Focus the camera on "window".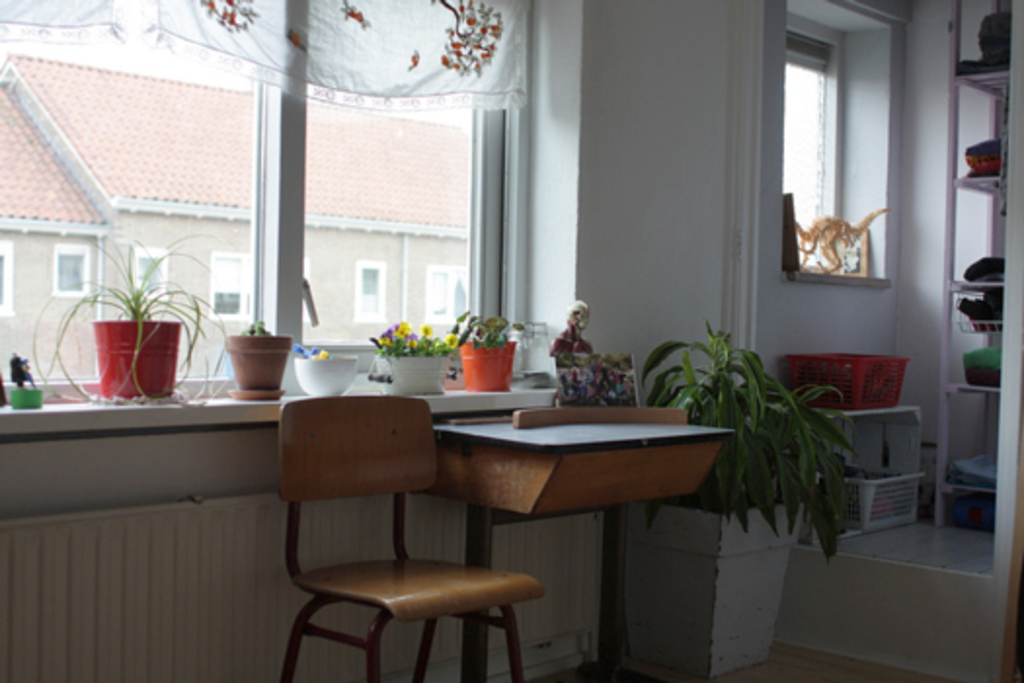
Focus region: detection(355, 260, 386, 324).
